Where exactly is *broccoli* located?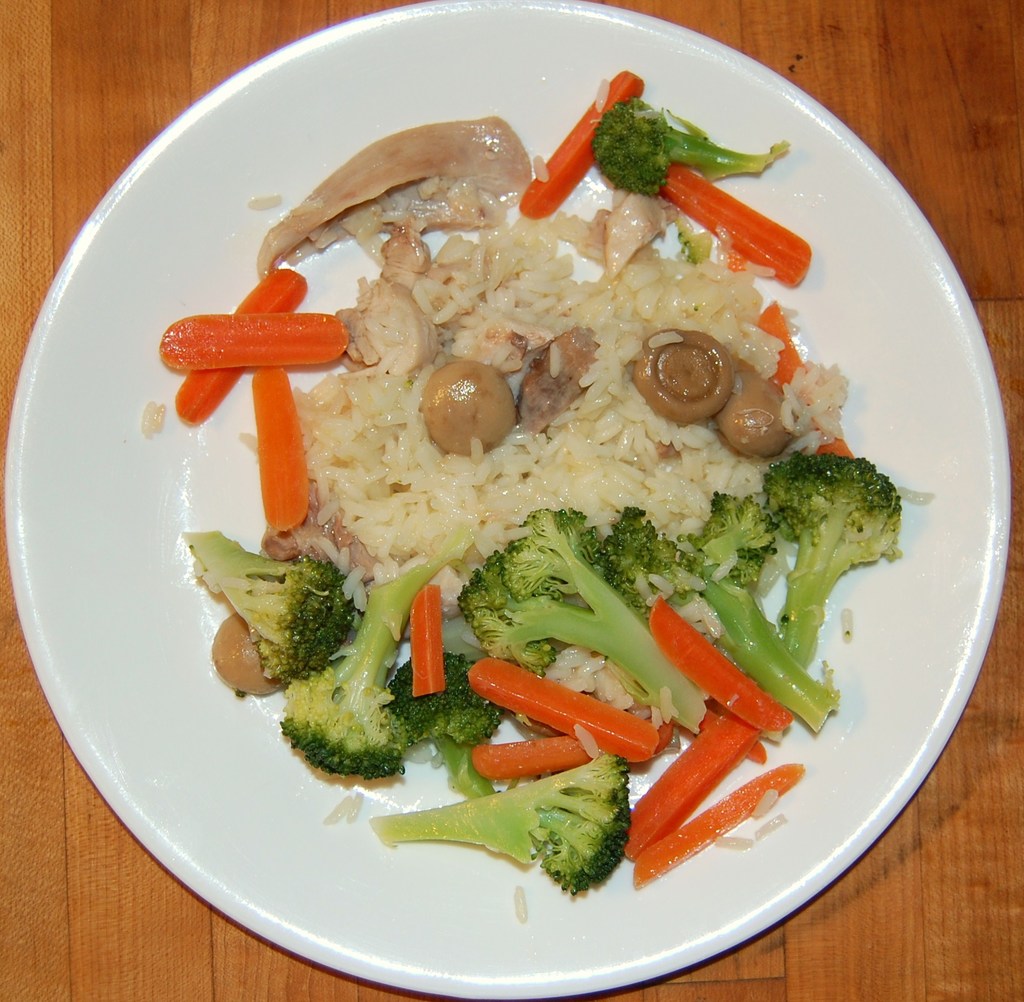
Its bounding box is {"x1": 595, "y1": 95, "x2": 792, "y2": 198}.
